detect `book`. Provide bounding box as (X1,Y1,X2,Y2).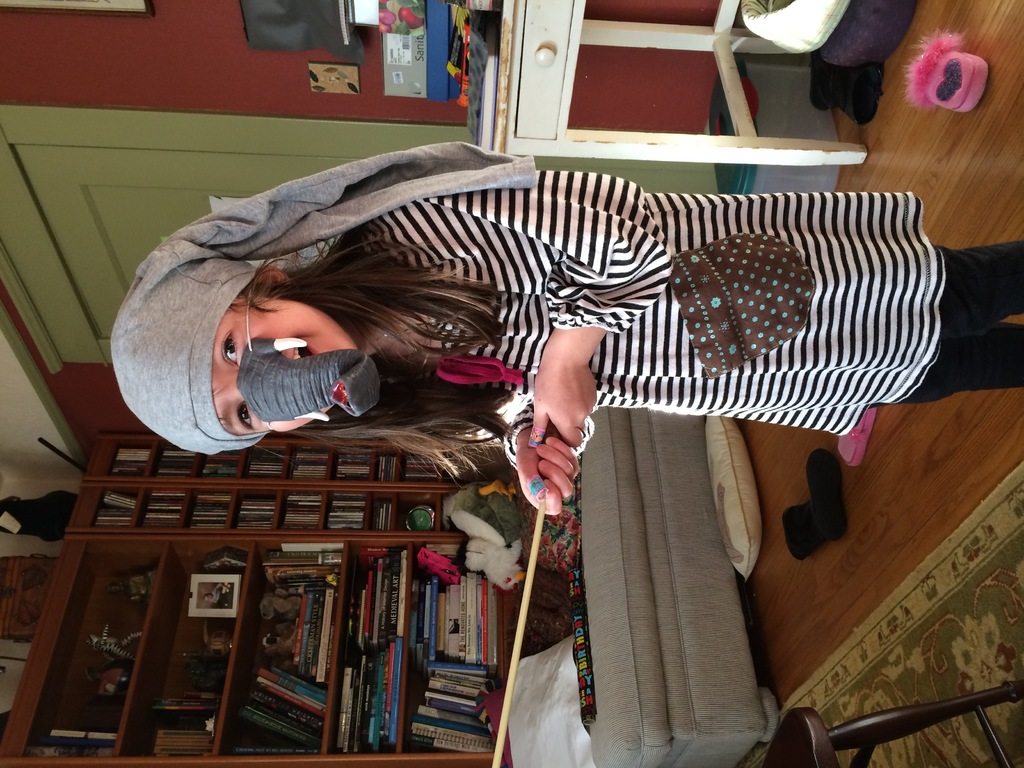
(122,445,152,453).
